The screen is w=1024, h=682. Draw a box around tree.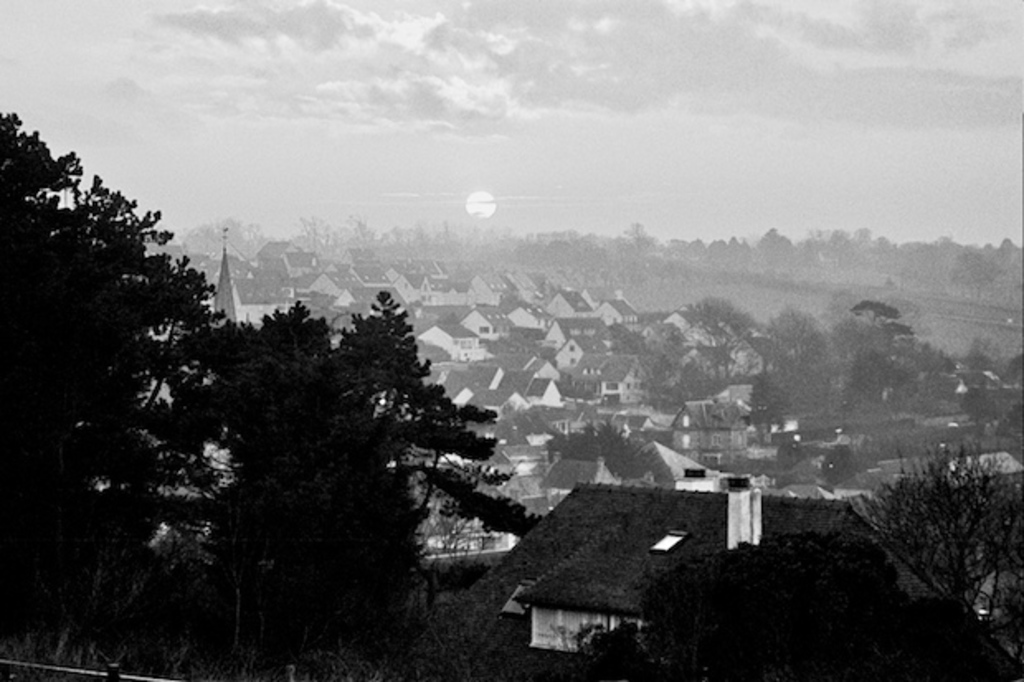
{"x1": 299, "y1": 216, "x2": 340, "y2": 259}.
